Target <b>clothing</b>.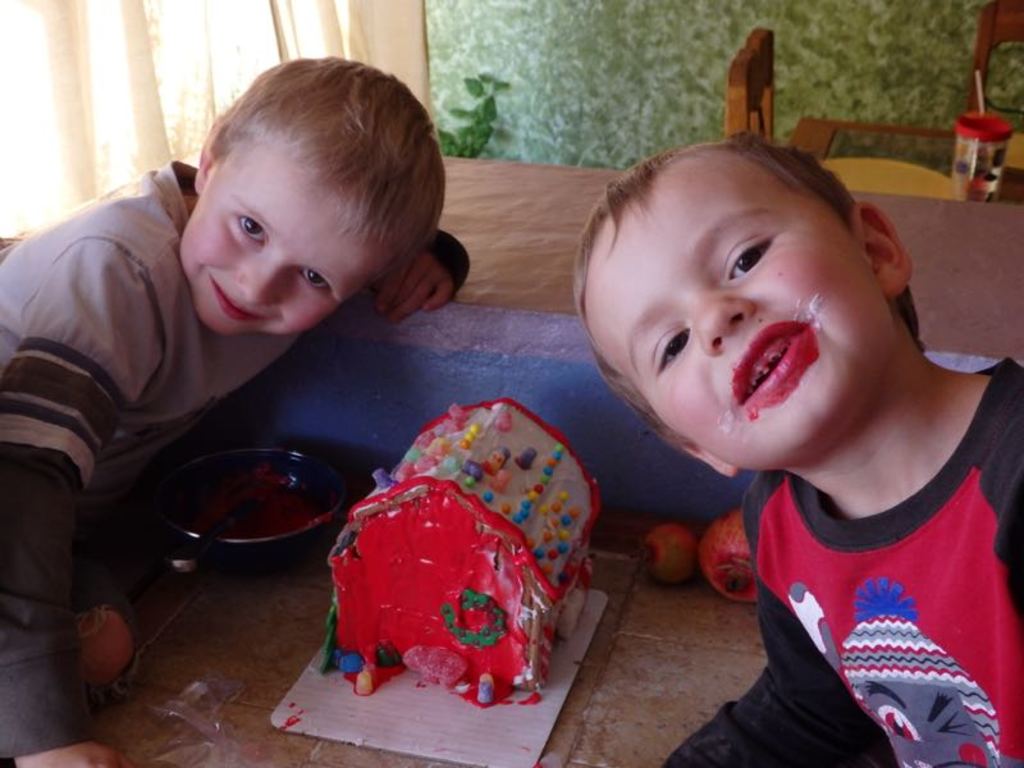
Target region: 0:148:471:767.
